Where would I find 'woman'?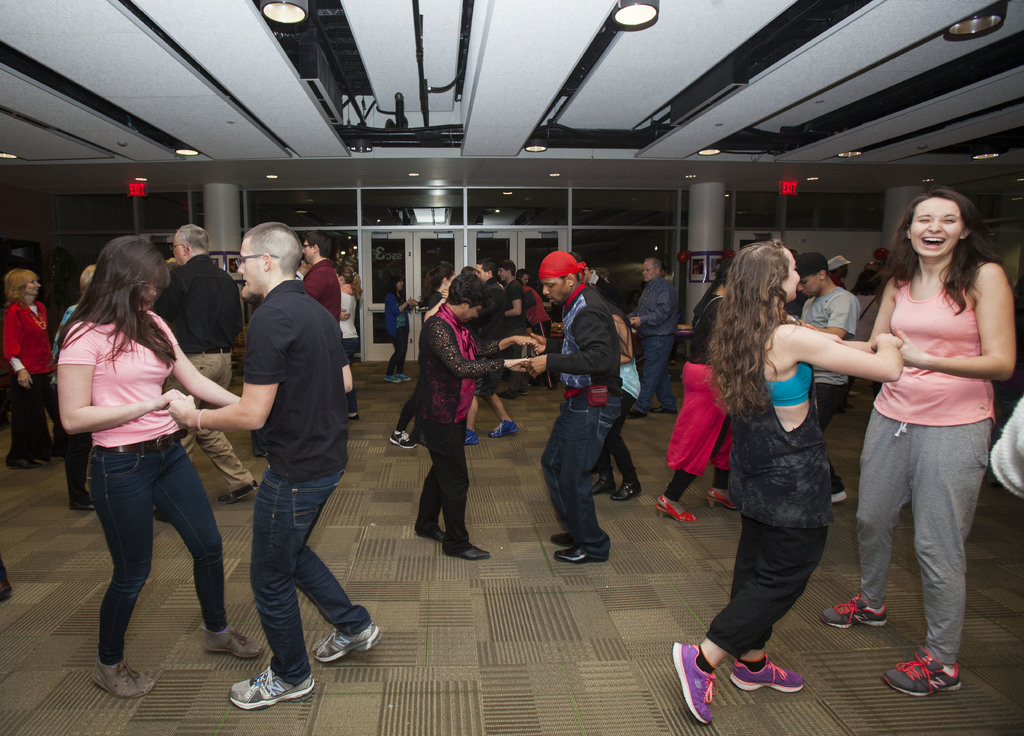
At 0:266:59:469.
